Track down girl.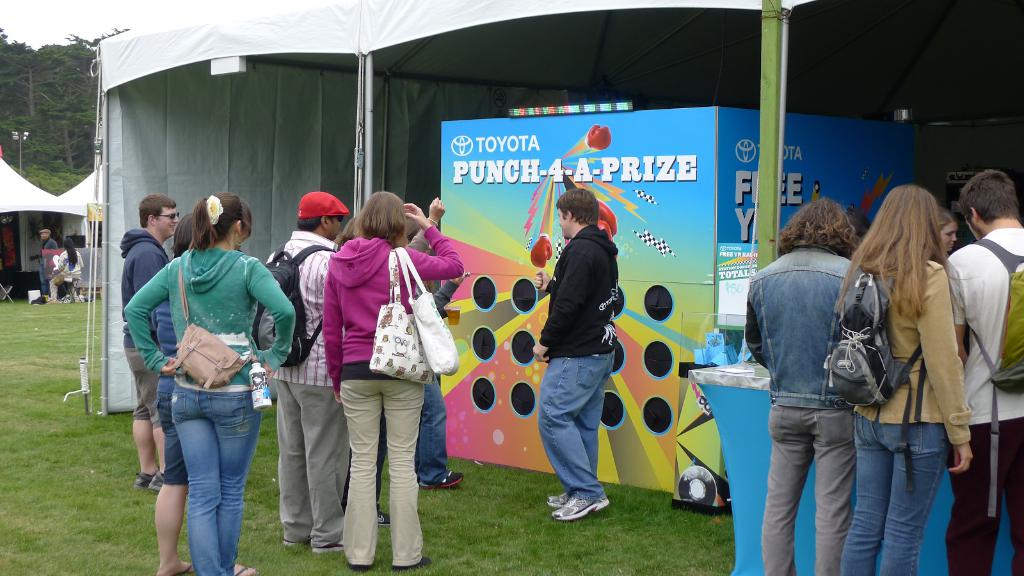
Tracked to bbox=[825, 178, 979, 569].
